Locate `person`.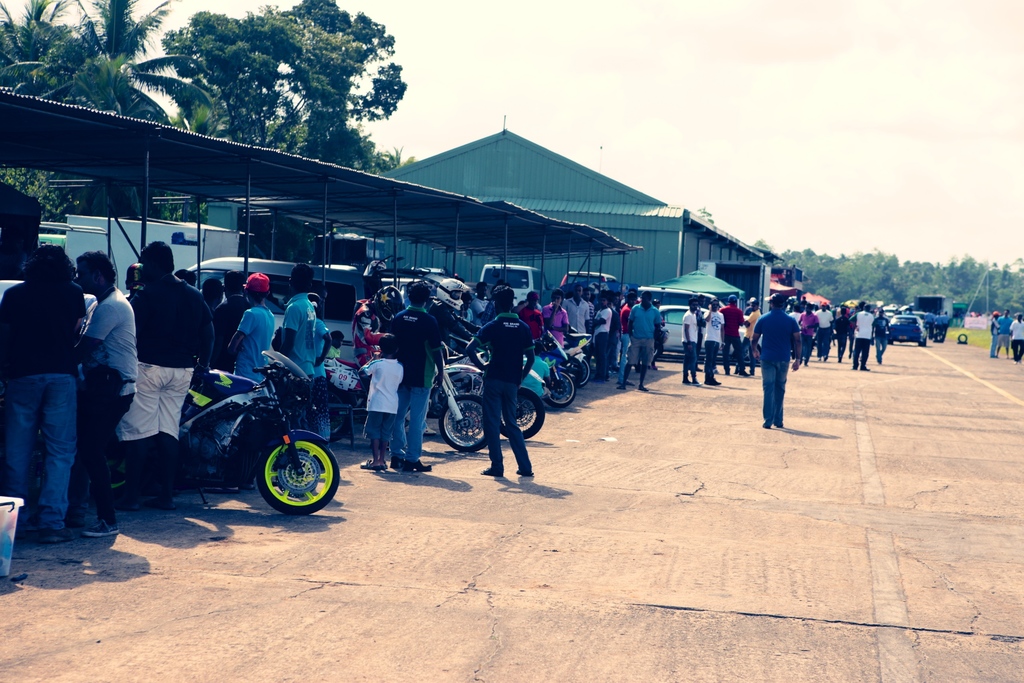
Bounding box: box(607, 285, 639, 369).
